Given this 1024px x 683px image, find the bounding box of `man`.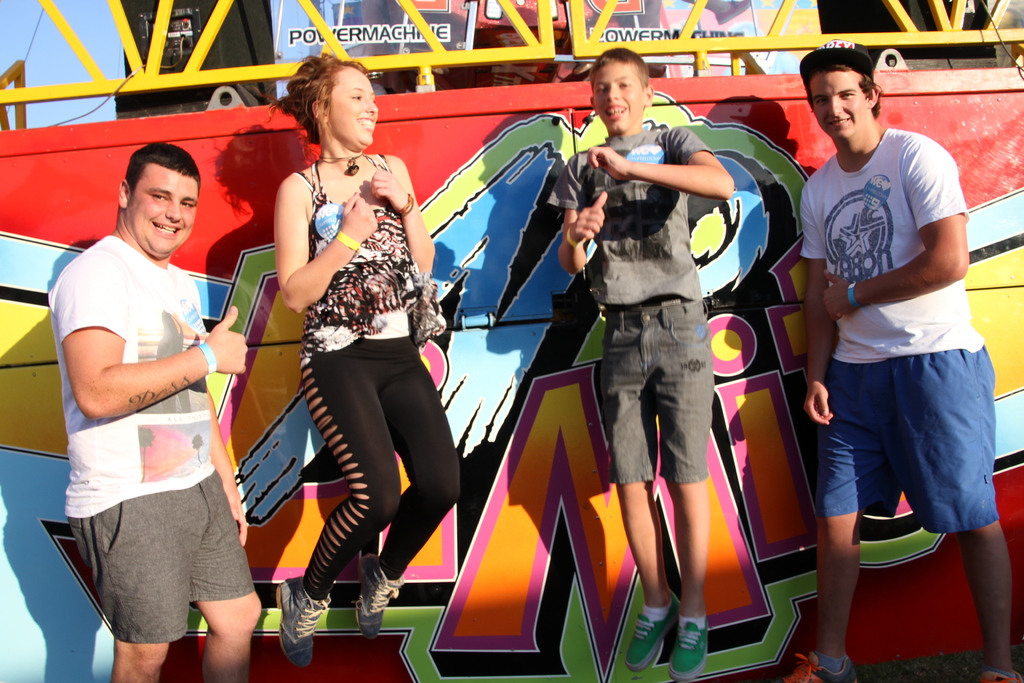
region(35, 136, 264, 682).
